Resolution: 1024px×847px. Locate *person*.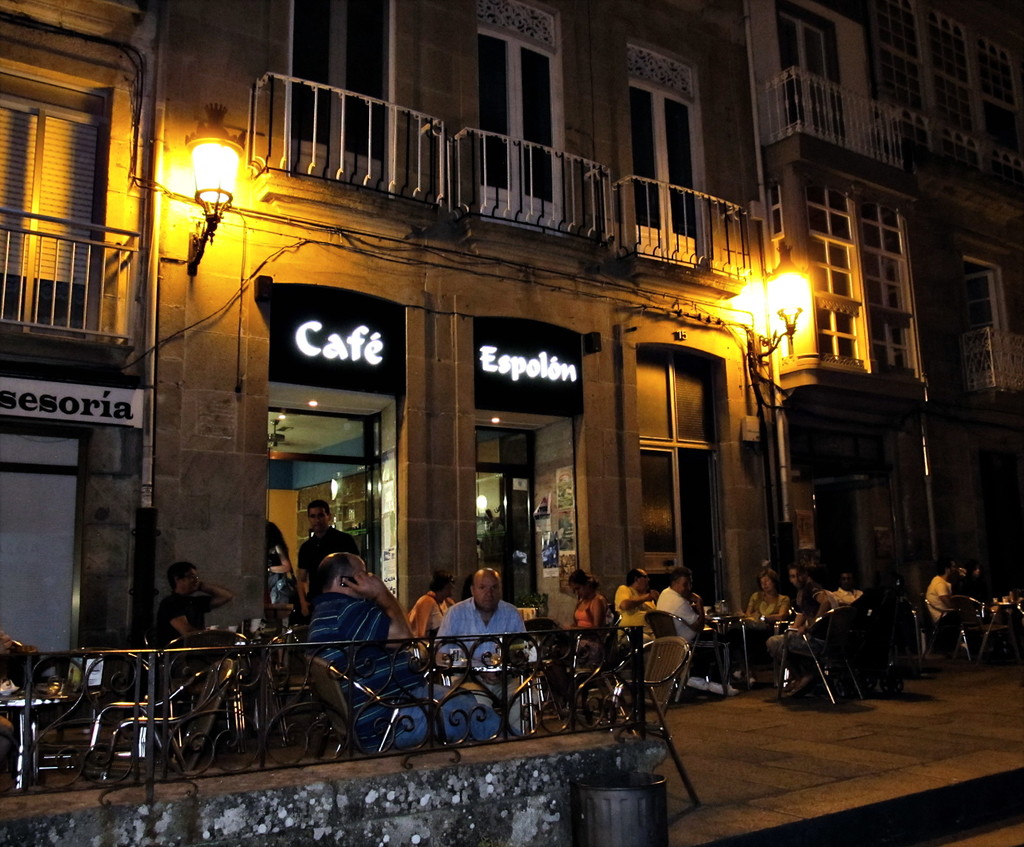
(267, 519, 301, 620).
